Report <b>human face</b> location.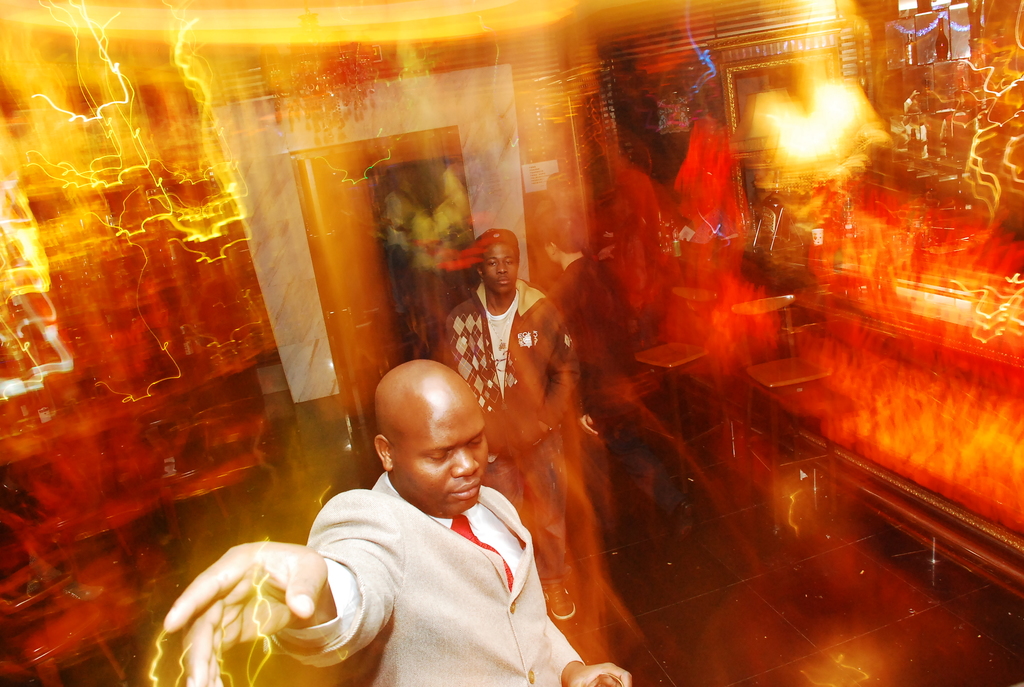
Report: 484/242/515/297.
